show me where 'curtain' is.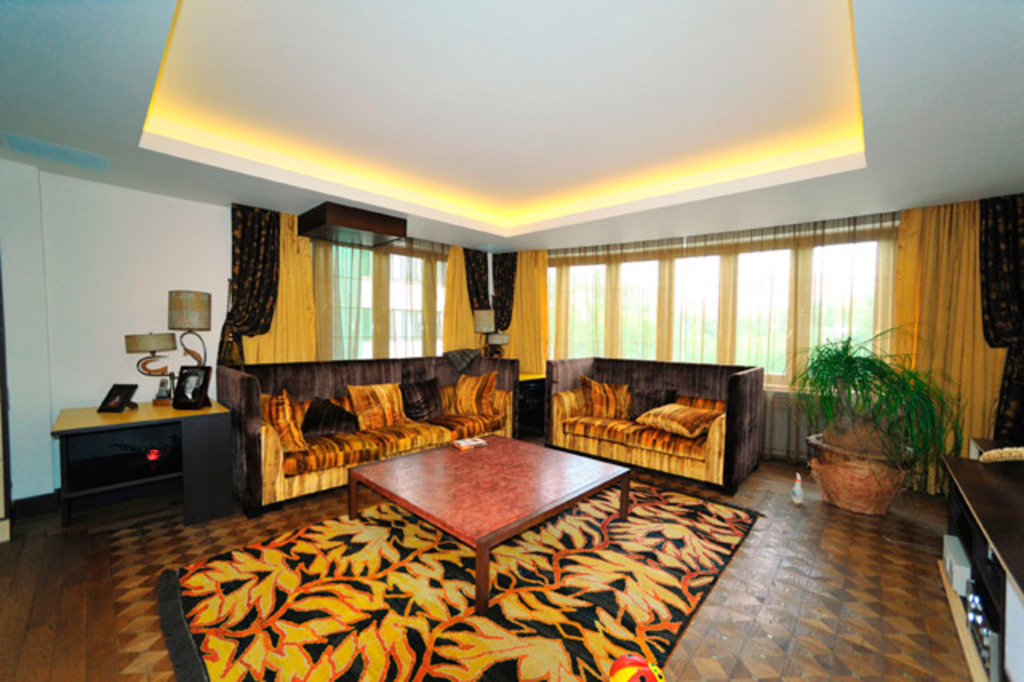
'curtain' is at (x1=506, y1=218, x2=1008, y2=394).
